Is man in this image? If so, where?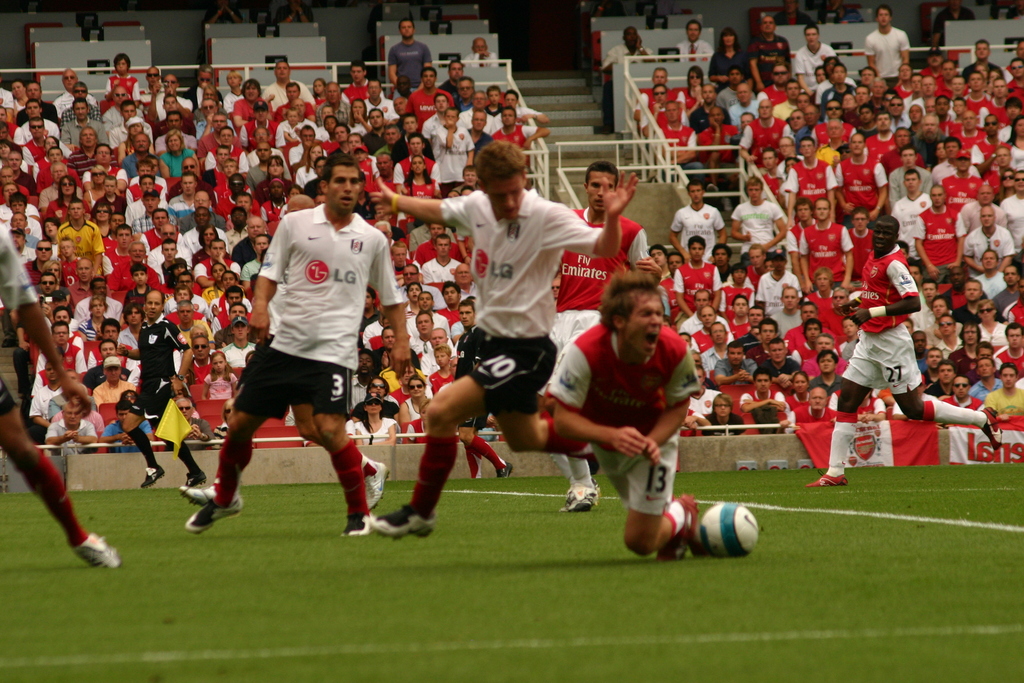
Yes, at Rect(751, 15, 793, 93).
